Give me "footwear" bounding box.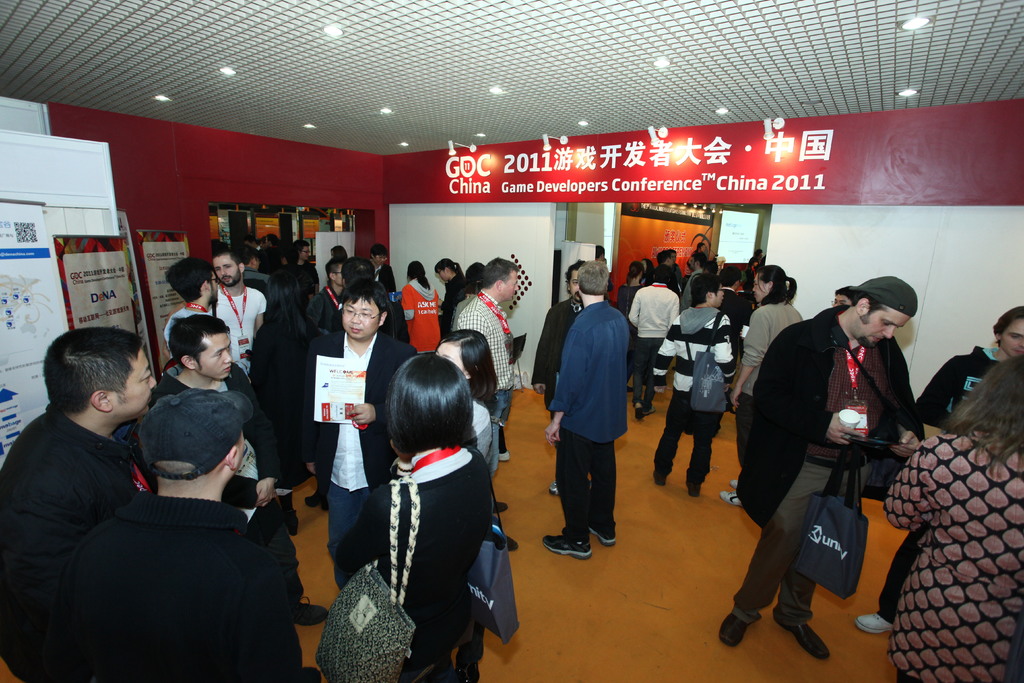
[x1=300, y1=490, x2=318, y2=503].
